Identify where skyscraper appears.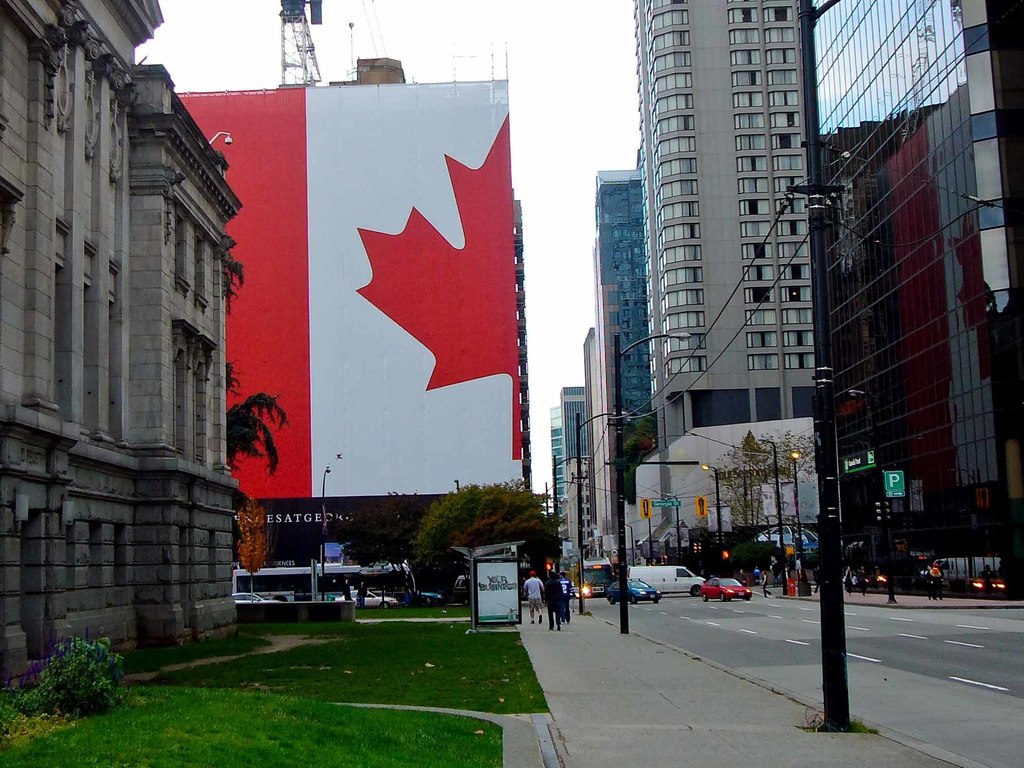
Appears at 592, 163, 641, 557.
